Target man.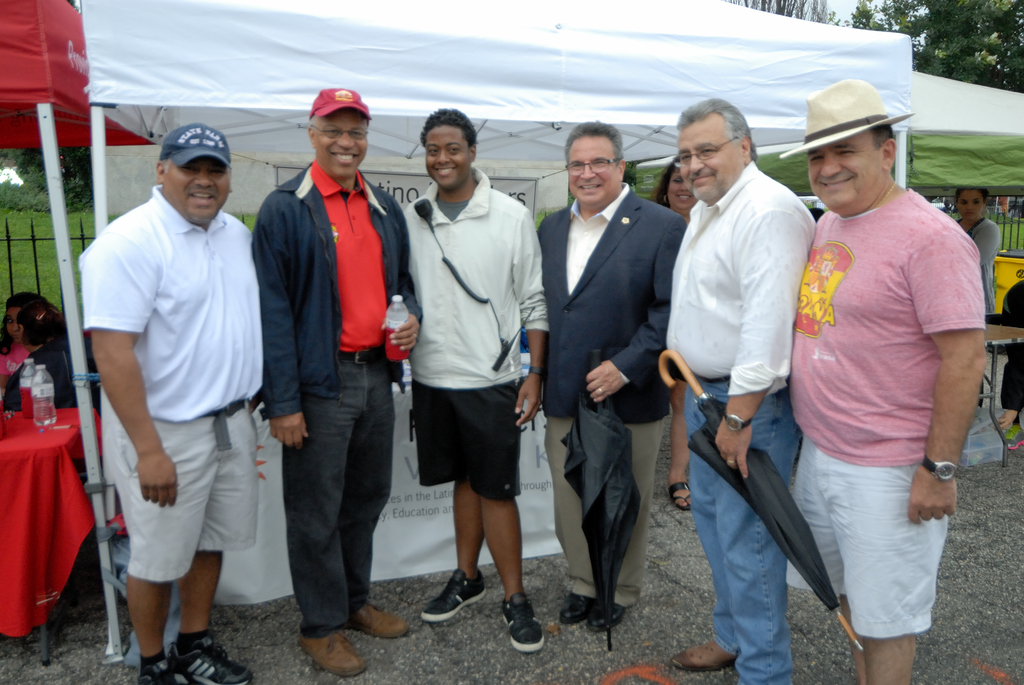
Target region: [x1=661, y1=91, x2=818, y2=684].
